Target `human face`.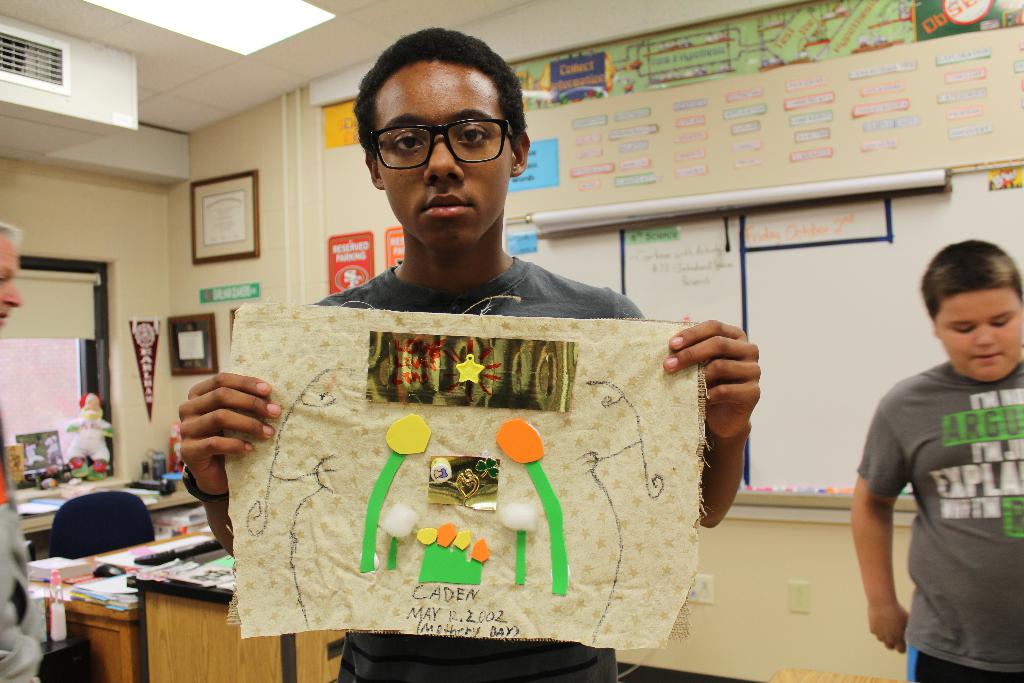
Target region: bbox=(942, 292, 1023, 381).
